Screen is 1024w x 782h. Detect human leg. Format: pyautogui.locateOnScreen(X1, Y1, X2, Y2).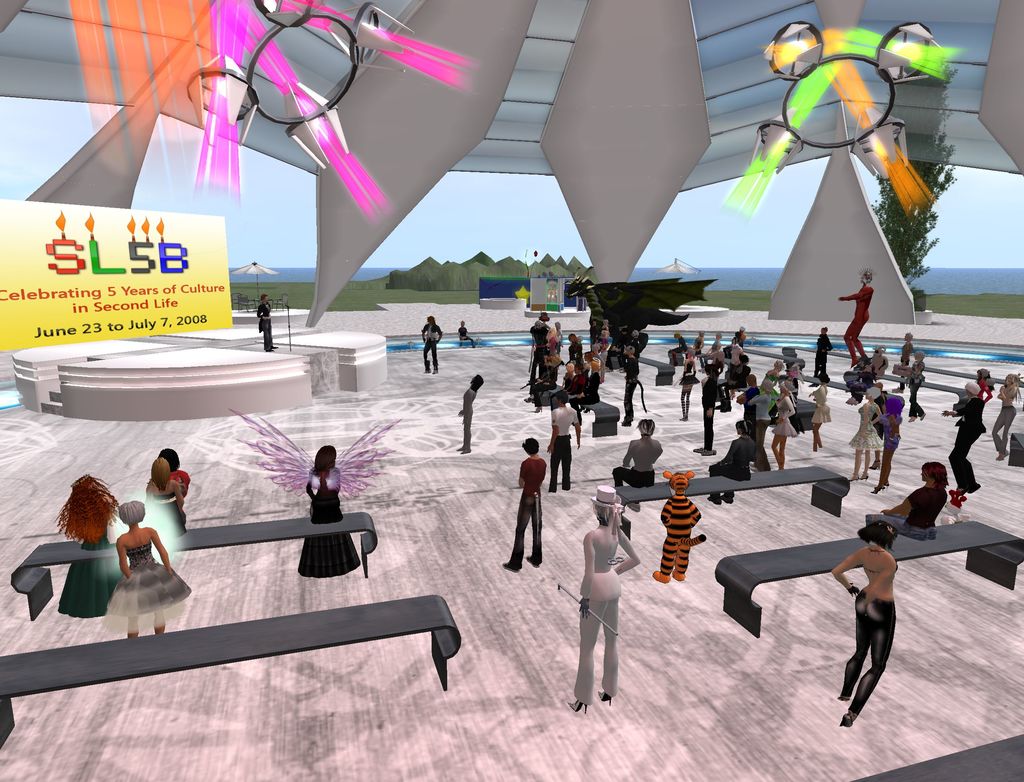
pyautogui.locateOnScreen(879, 439, 892, 490).
